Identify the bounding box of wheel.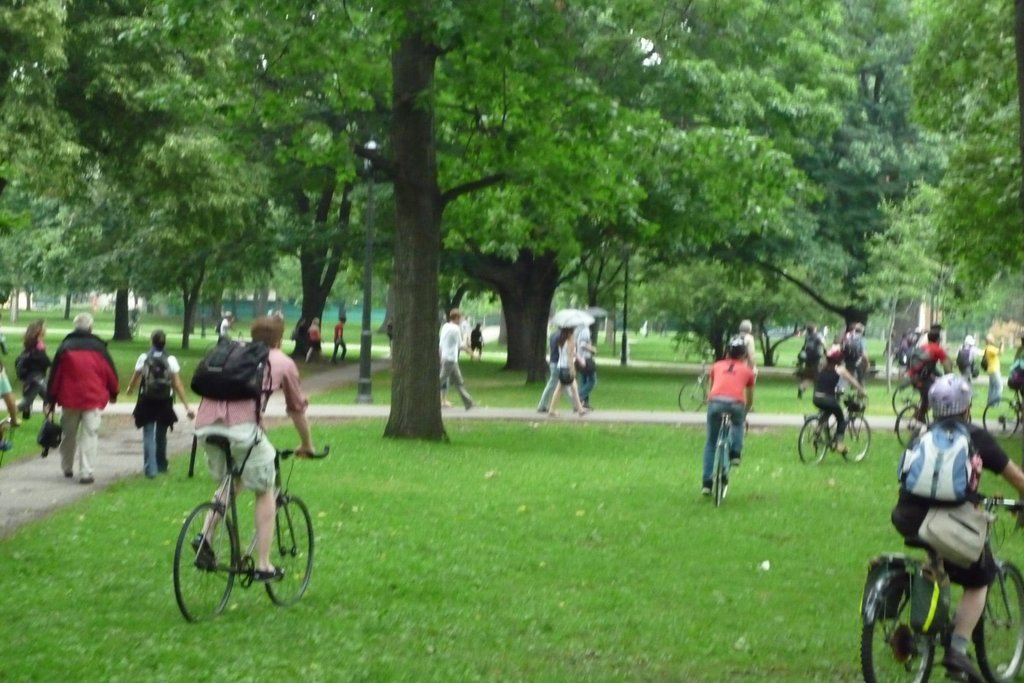
[x1=886, y1=379, x2=920, y2=417].
